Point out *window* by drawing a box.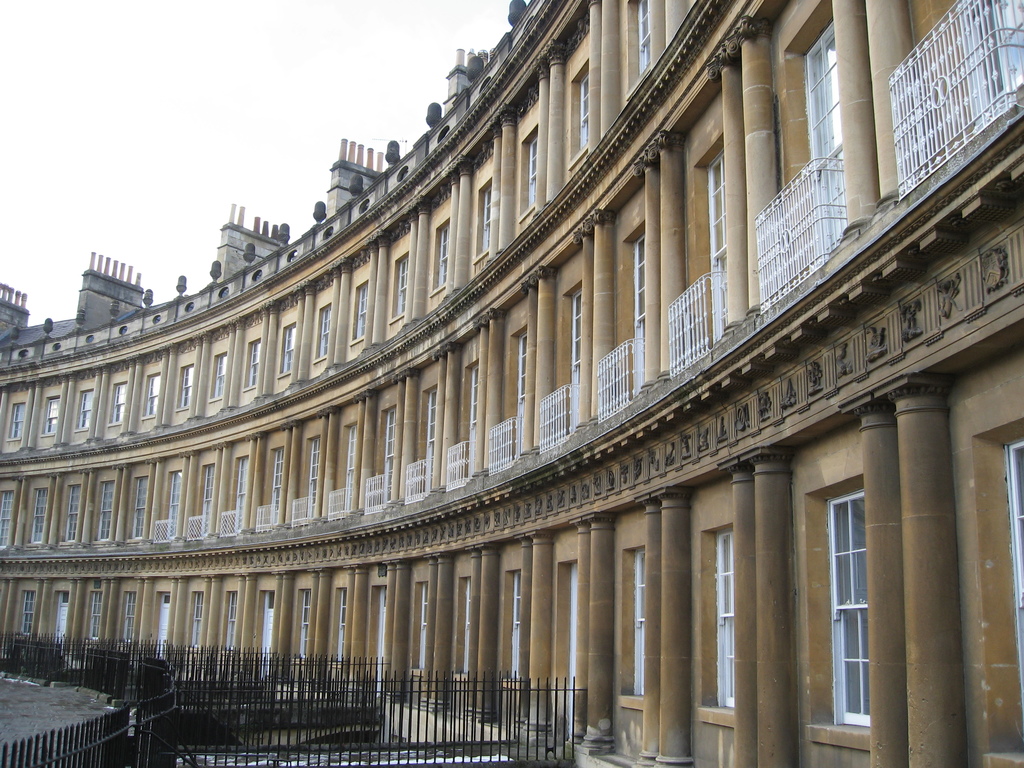
61,483,79,543.
